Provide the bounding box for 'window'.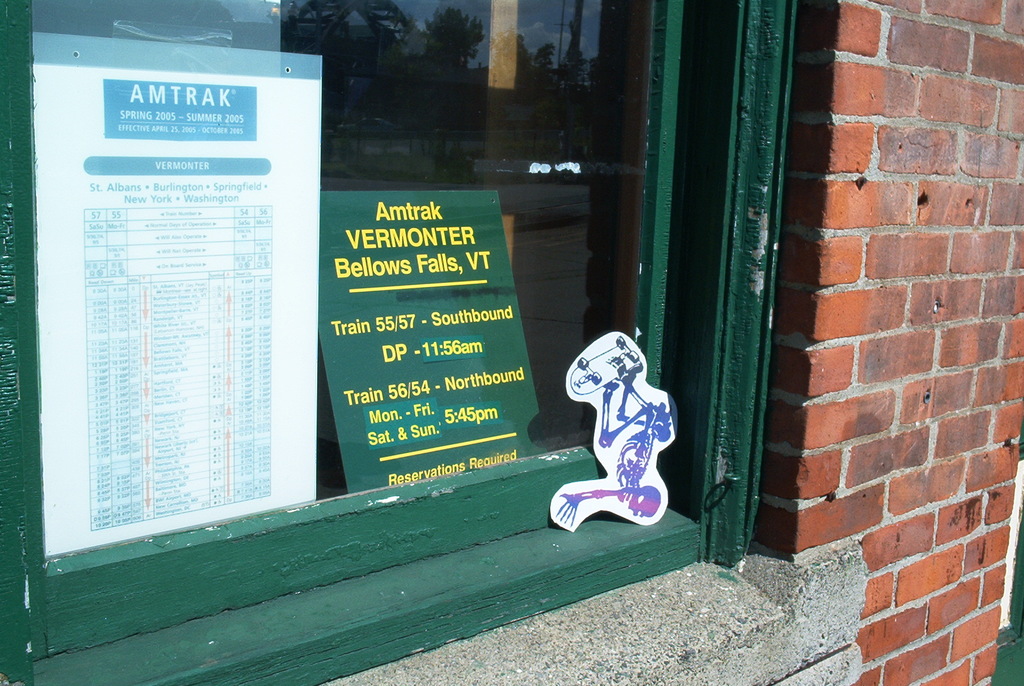
bbox(63, 0, 735, 643).
